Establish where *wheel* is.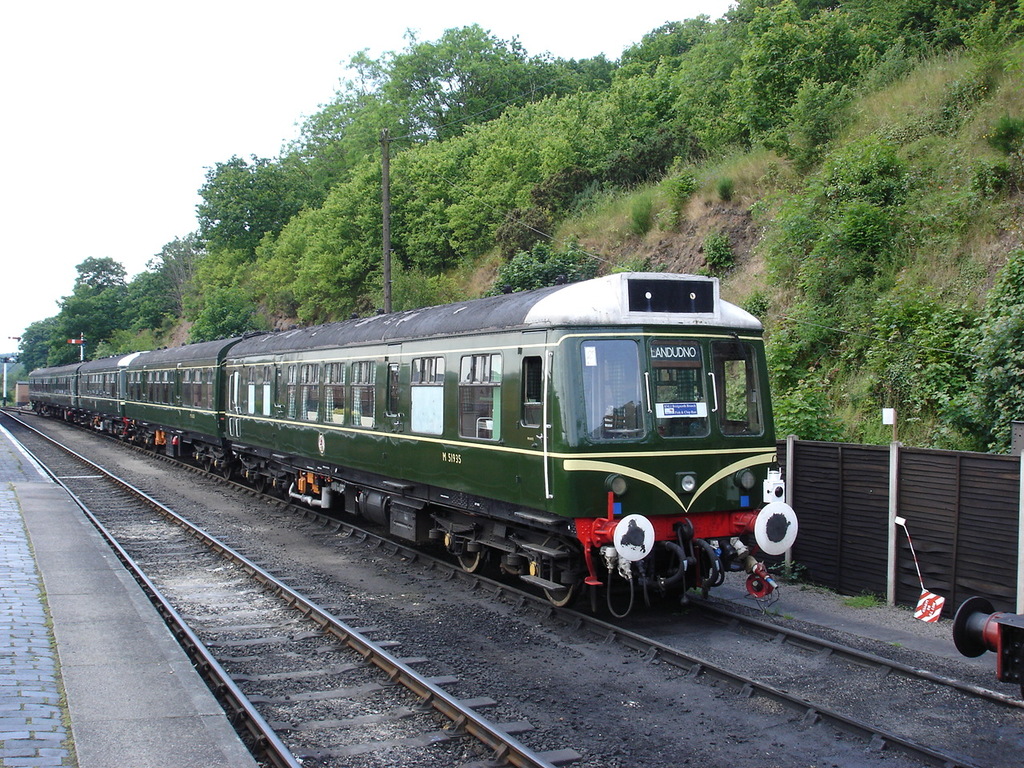
Established at pyautogui.locateOnScreen(255, 476, 267, 492).
